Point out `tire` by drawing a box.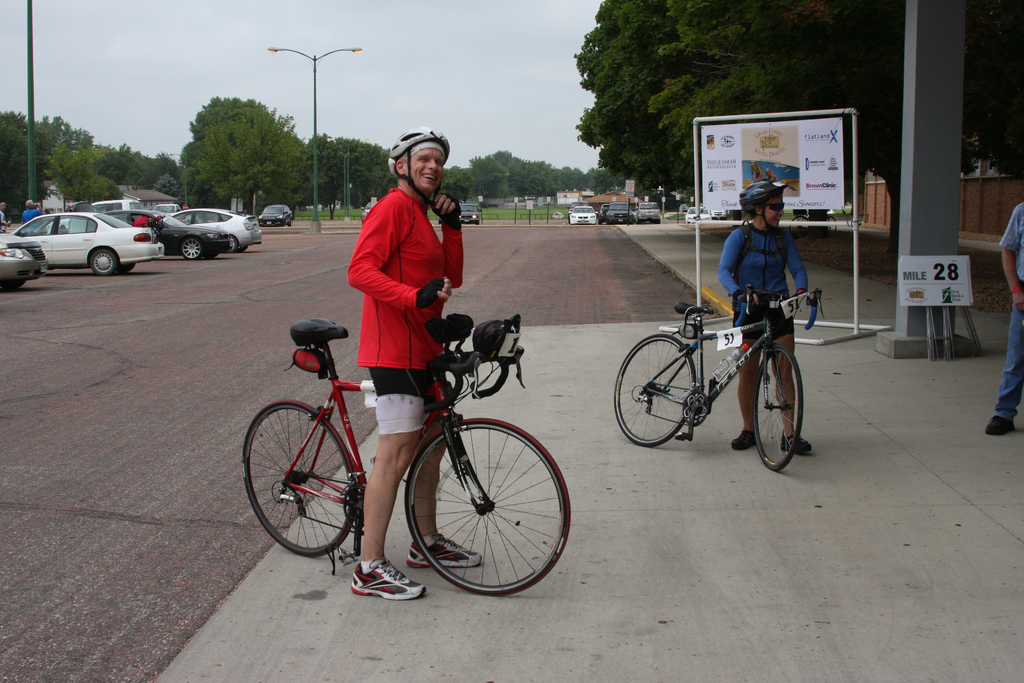
rect(223, 235, 242, 255).
